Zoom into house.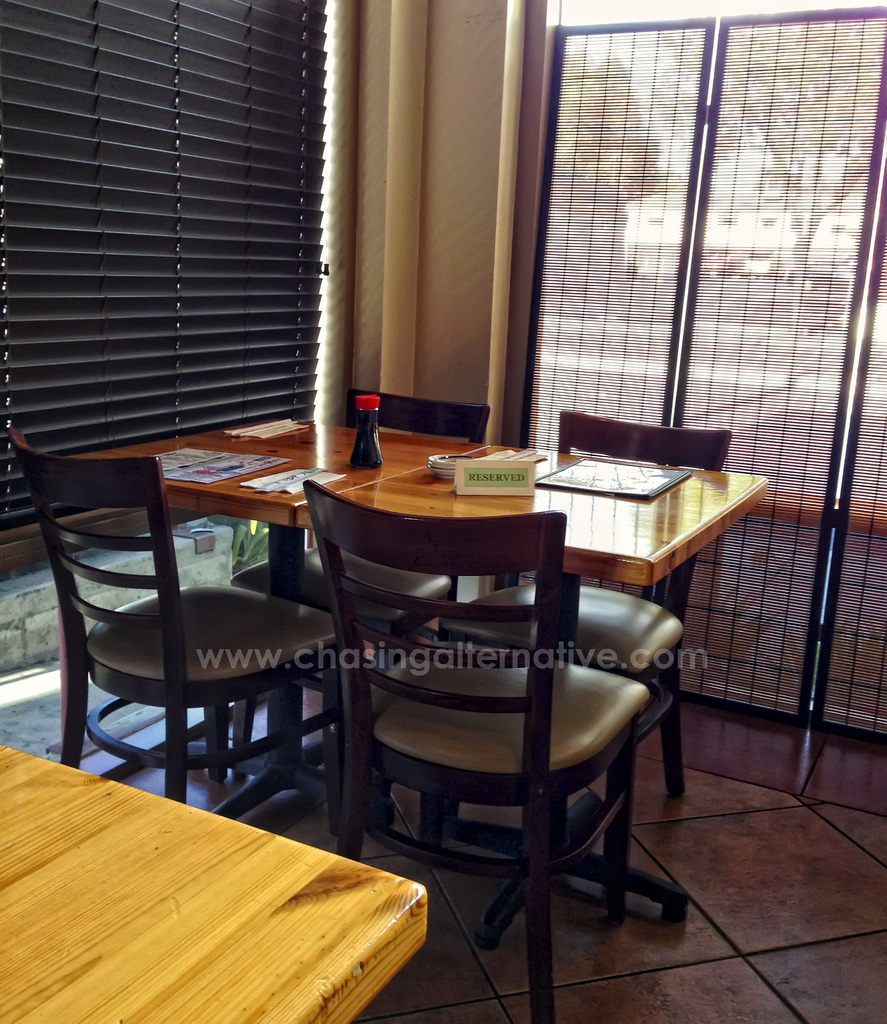
Zoom target: 0/0/886/1023.
